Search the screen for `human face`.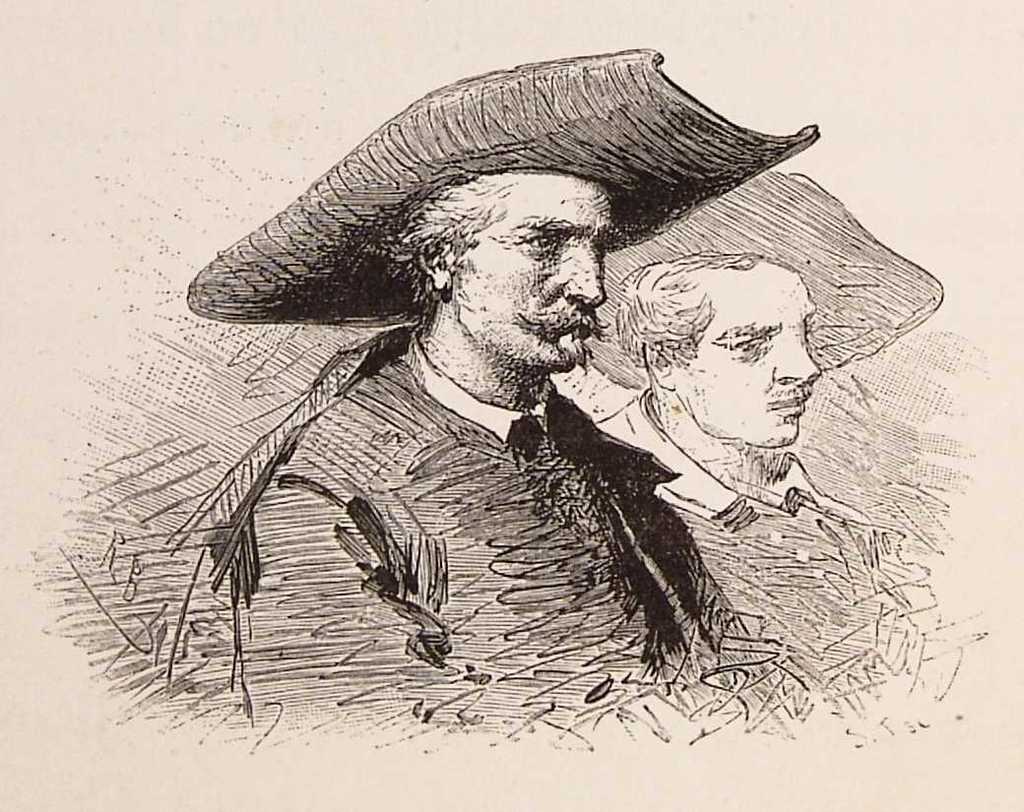
Found at 680 276 822 446.
